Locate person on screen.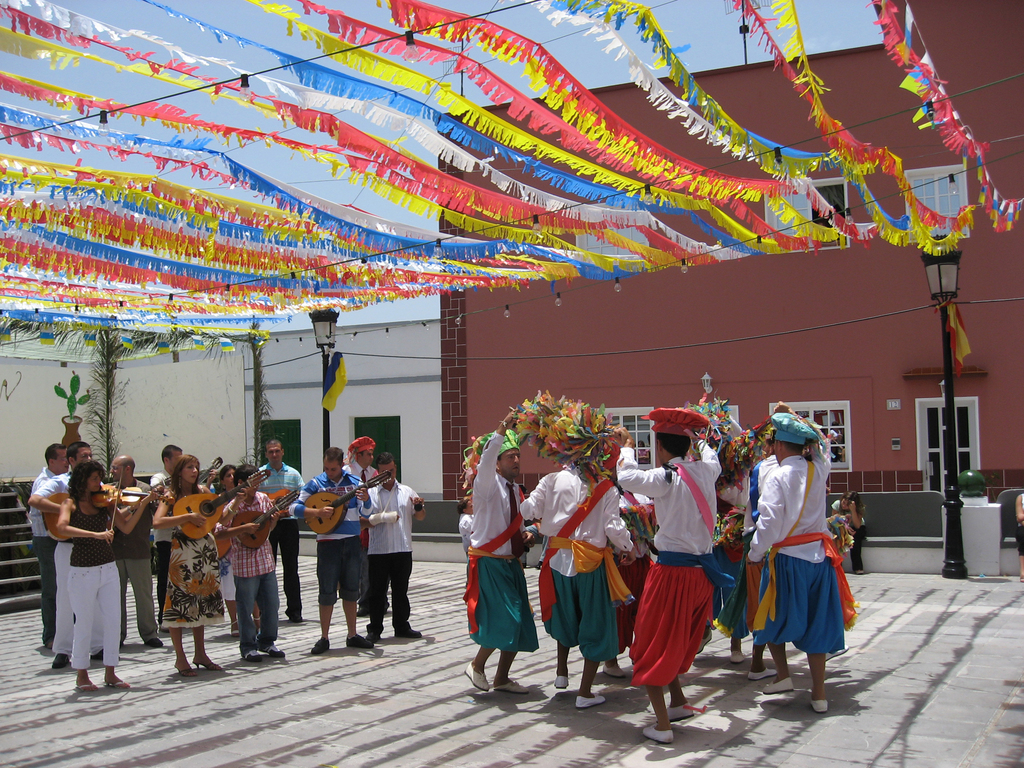
On screen at l=741, t=429, r=839, b=706.
